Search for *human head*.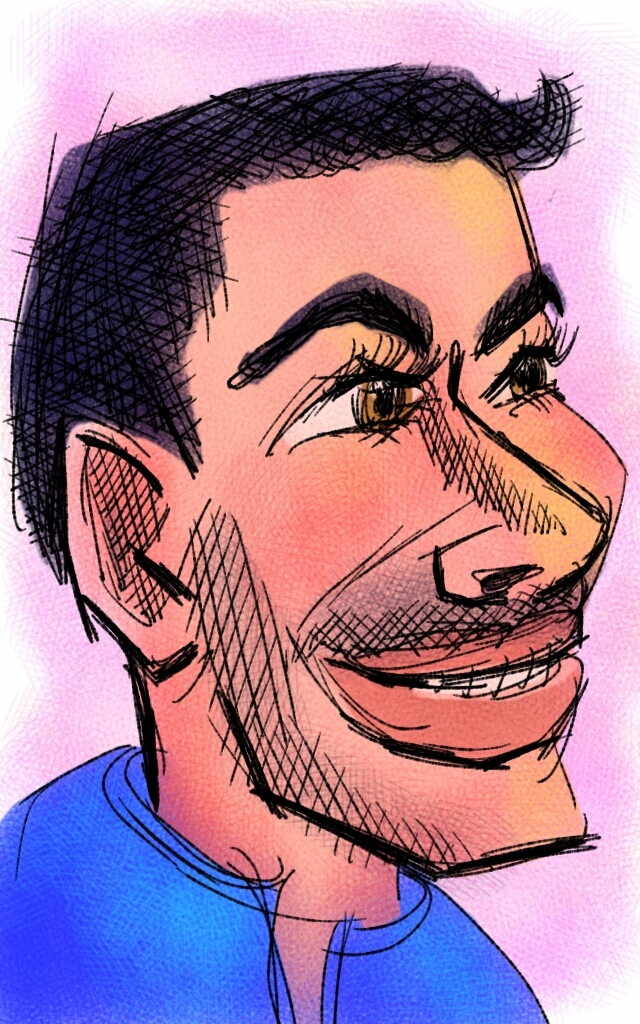
Found at Rect(0, 62, 629, 876).
